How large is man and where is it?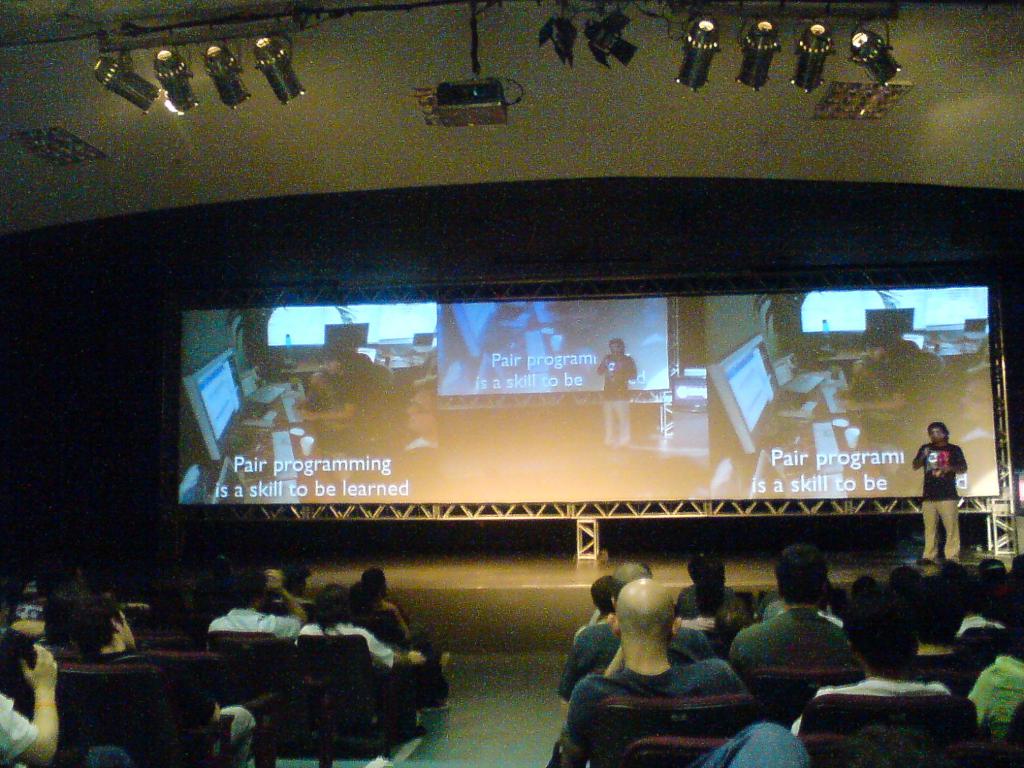
Bounding box: (292, 591, 424, 682).
